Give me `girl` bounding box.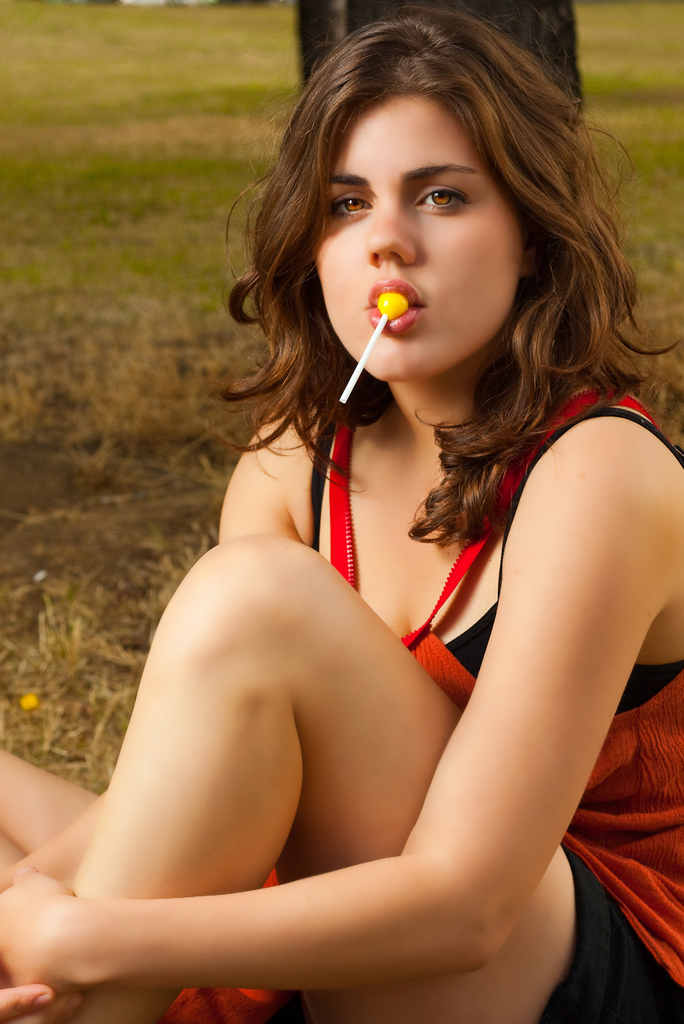
(0,5,683,1023).
